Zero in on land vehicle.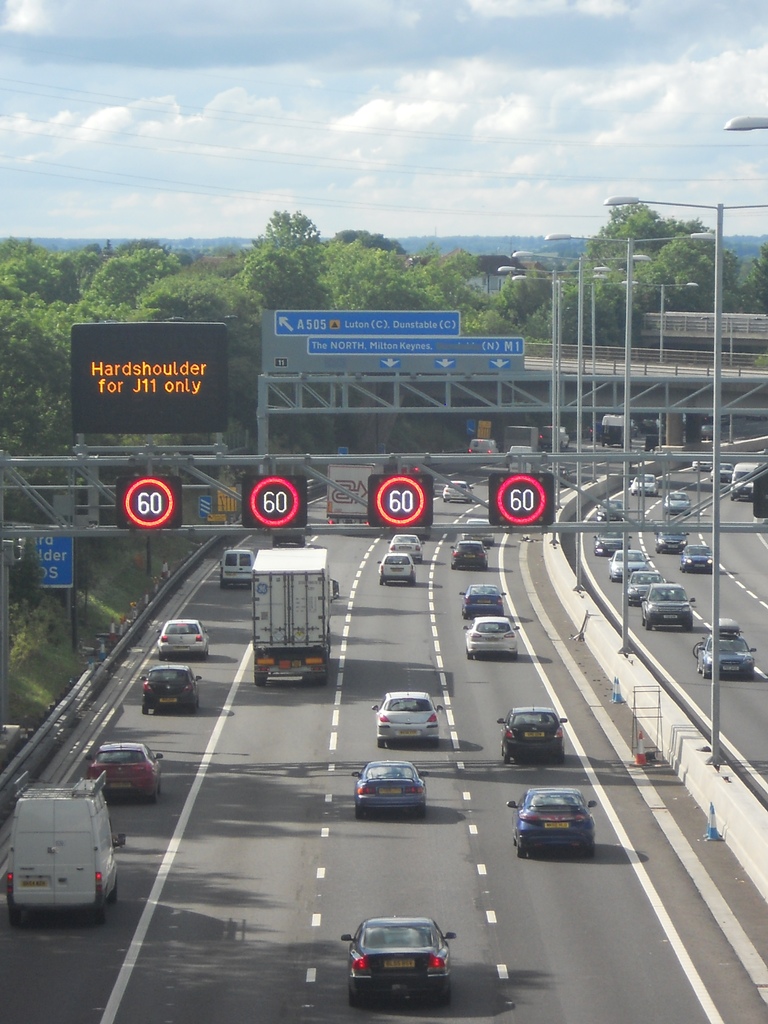
Zeroed in: [499,708,568,764].
